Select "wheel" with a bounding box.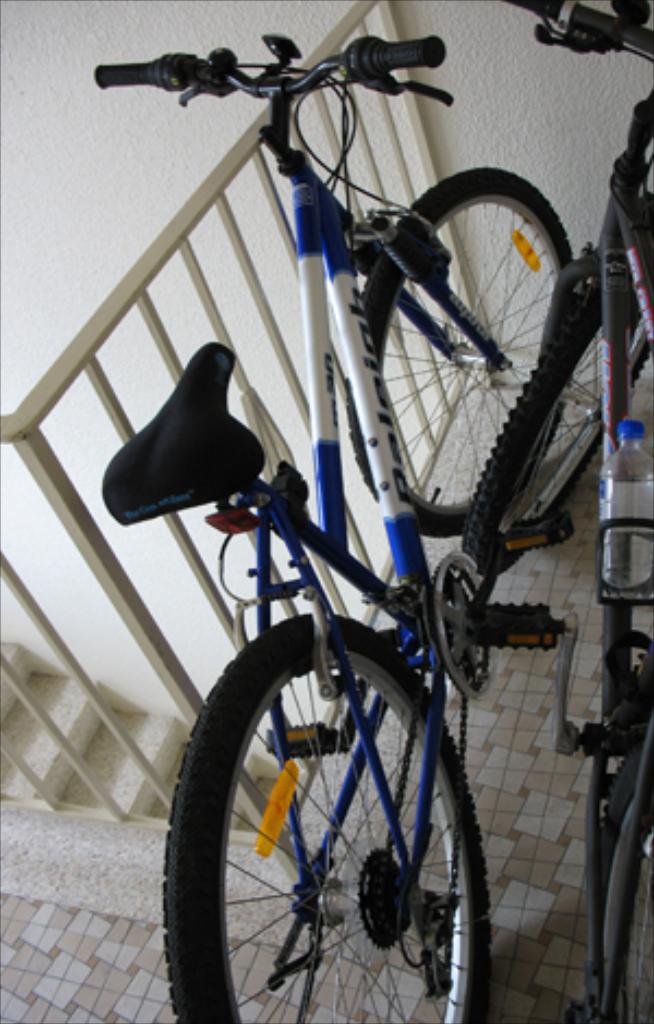
(x1=608, y1=826, x2=652, y2=1022).
